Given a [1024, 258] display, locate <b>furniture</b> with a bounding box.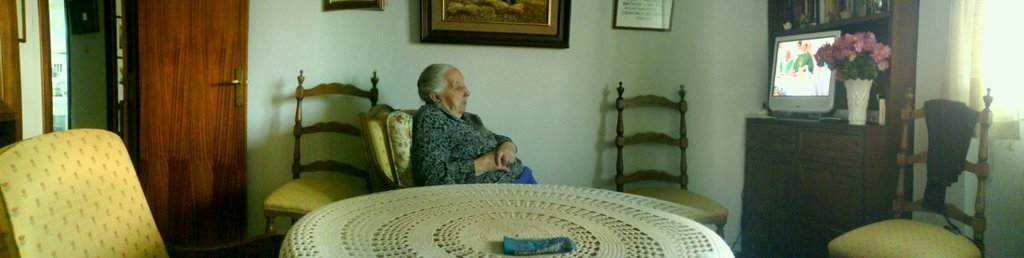
Located: [left=362, top=105, right=483, bottom=188].
